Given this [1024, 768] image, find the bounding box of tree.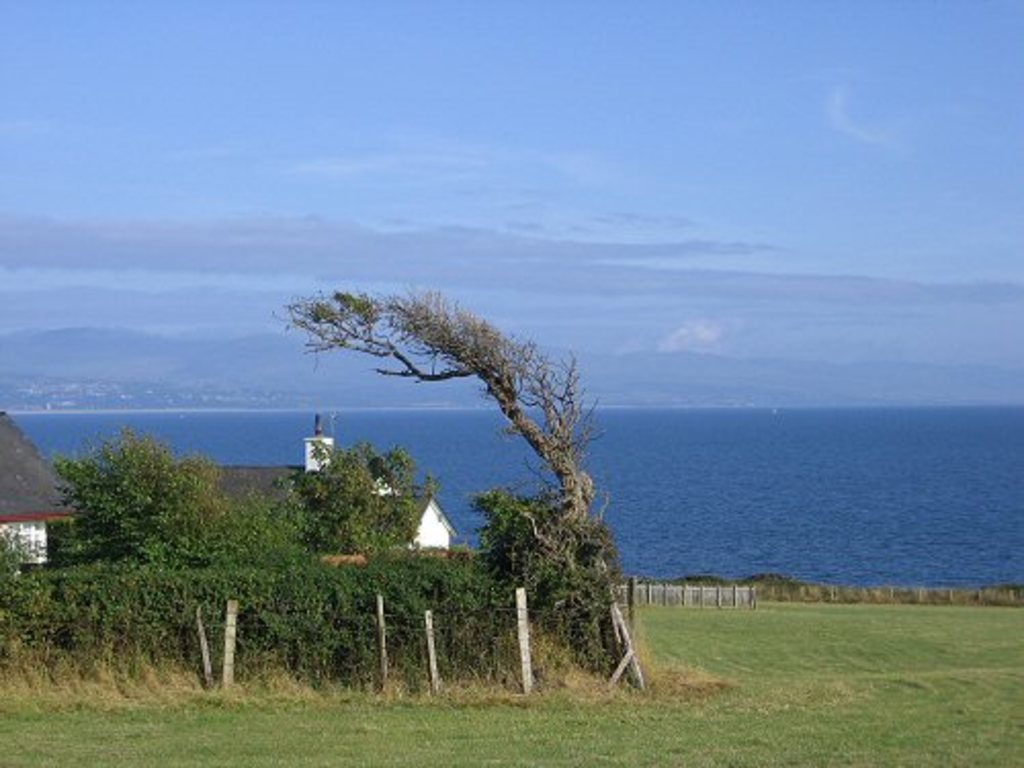
[x1=274, y1=424, x2=444, y2=678].
